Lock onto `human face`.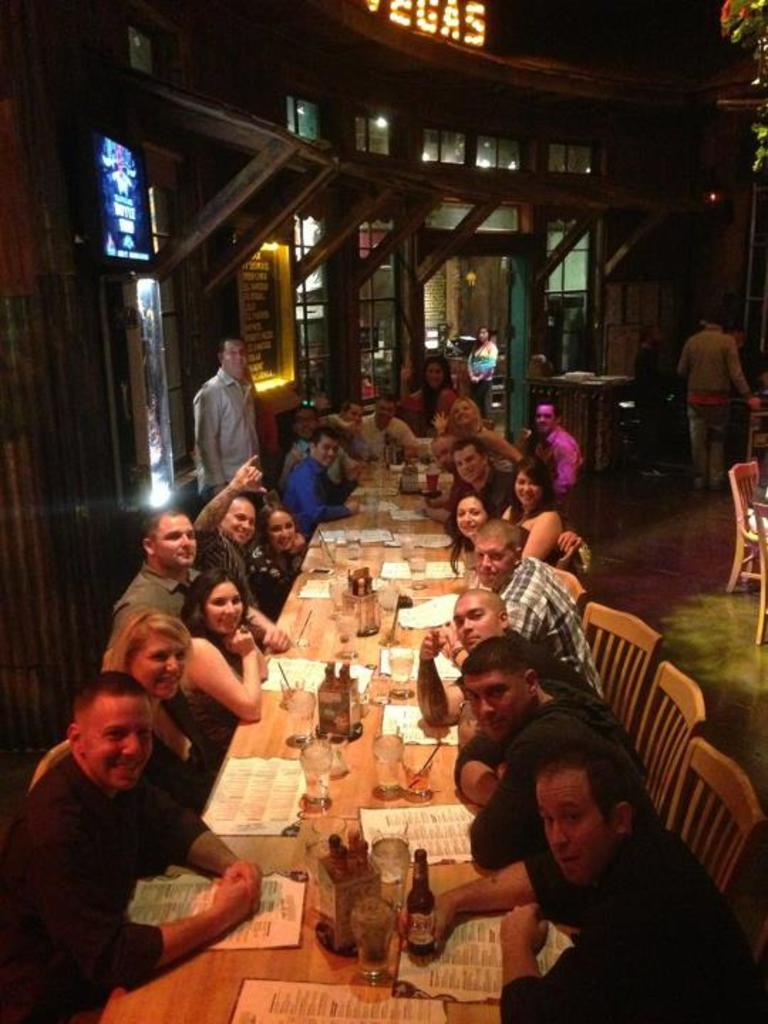
Locked: detection(156, 516, 196, 566).
